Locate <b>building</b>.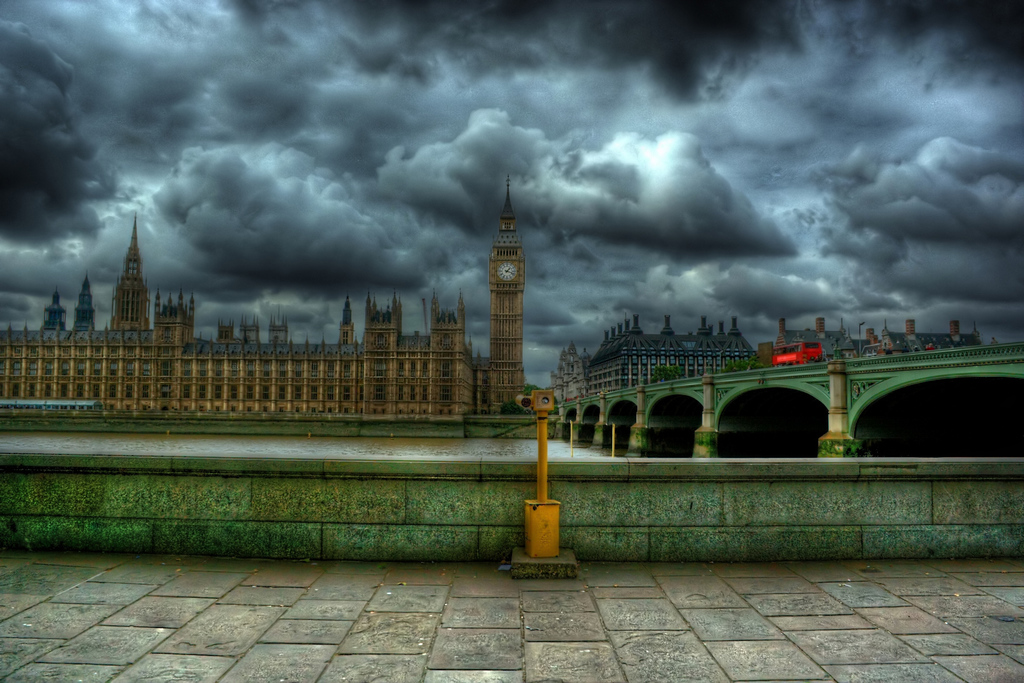
Bounding box: region(771, 317, 986, 360).
